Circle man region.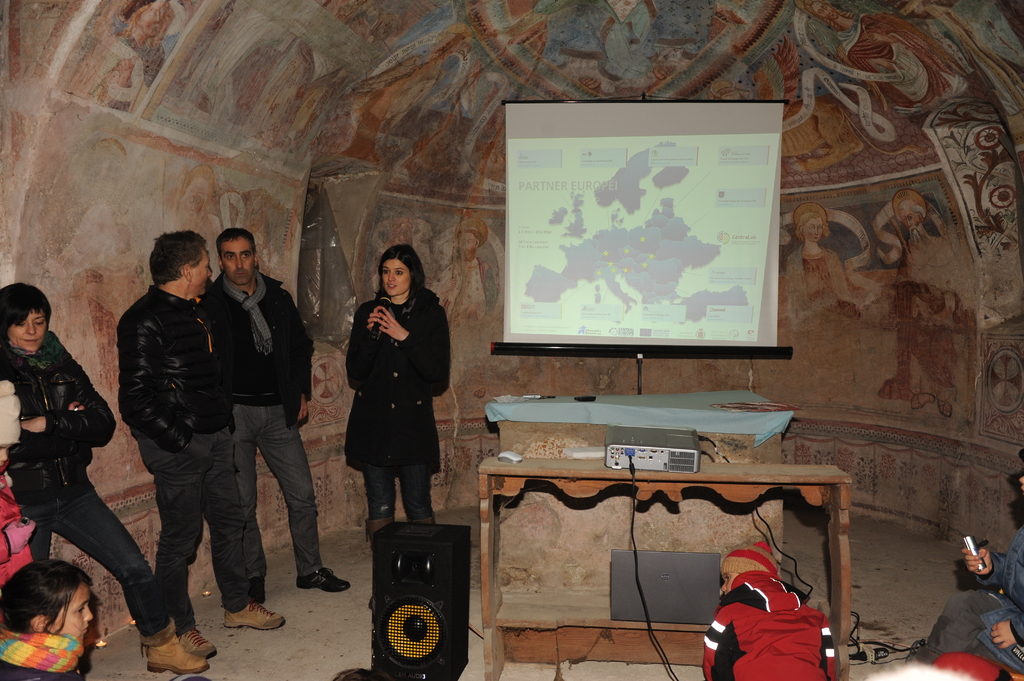
Region: detection(207, 230, 353, 596).
